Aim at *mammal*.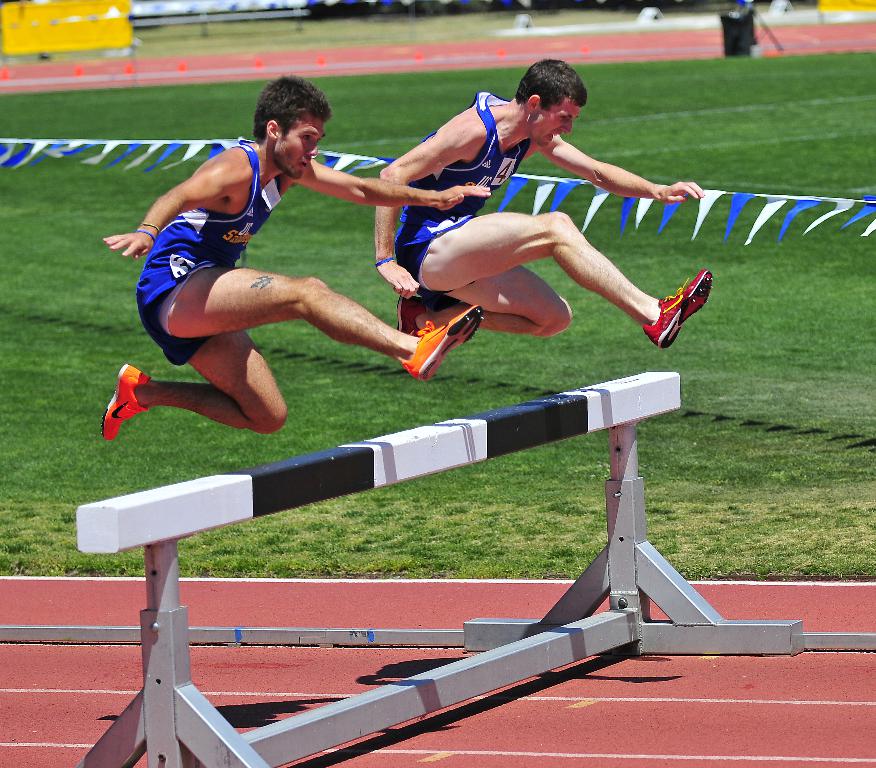
Aimed at 75:58:493:435.
